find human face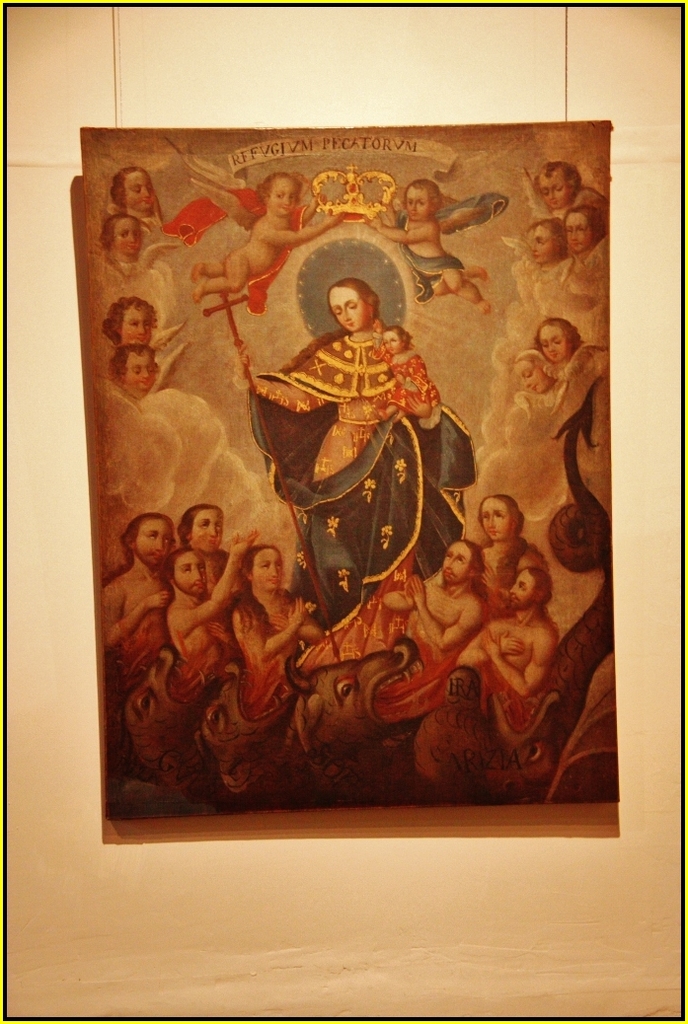
x1=540 y1=171 x2=571 y2=213
